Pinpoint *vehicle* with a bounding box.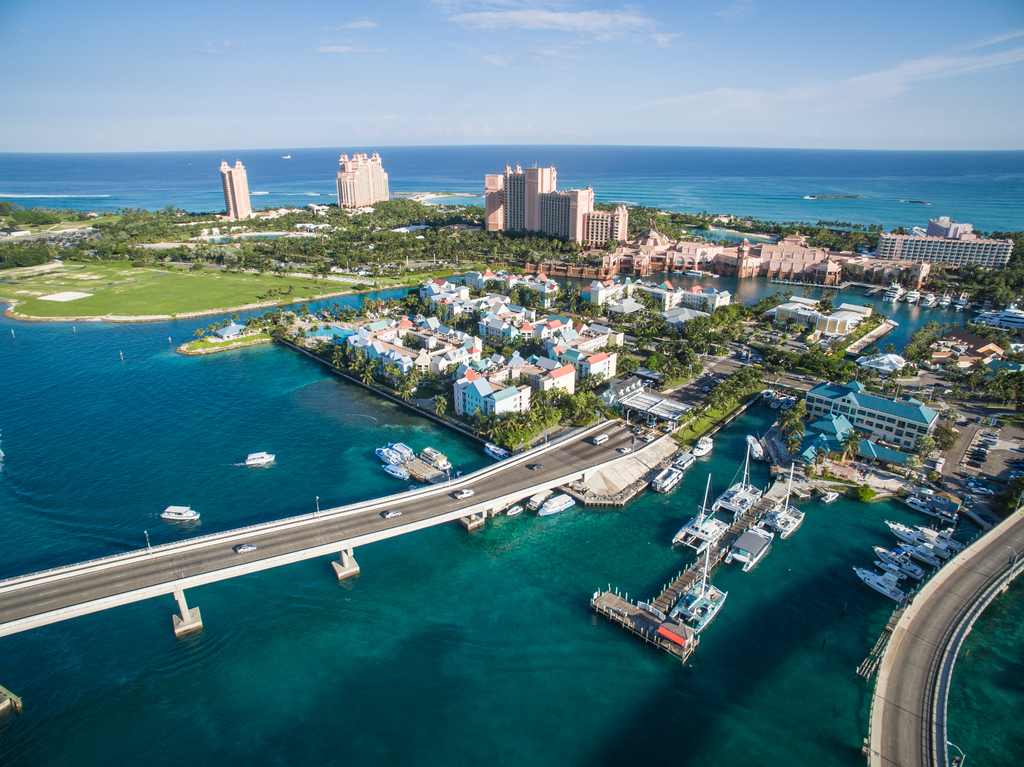
locate(525, 489, 554, 512).
